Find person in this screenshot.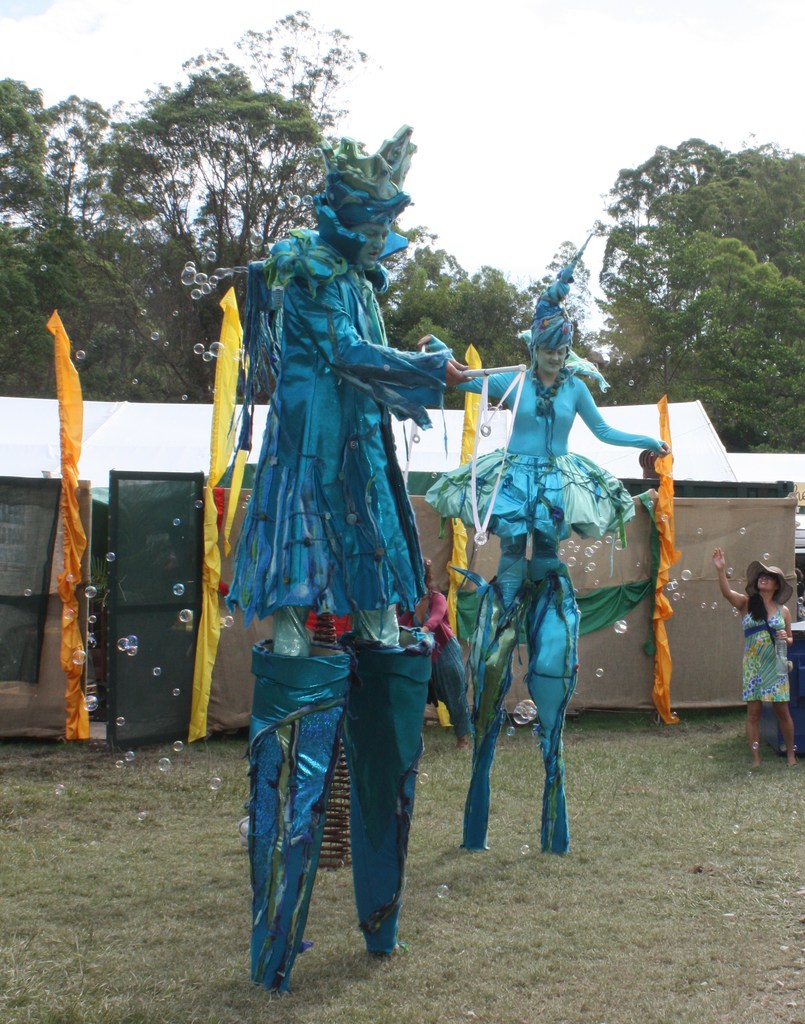
The bounding box for person is {"left": 705, "top": 547, "right": 794, "bottom": 764}.
